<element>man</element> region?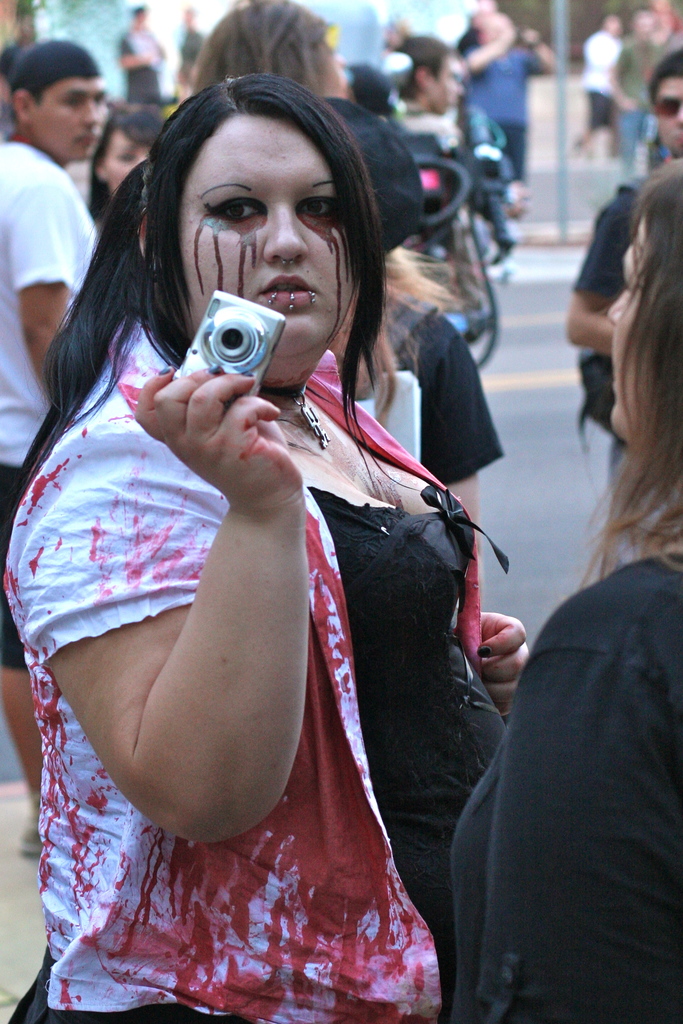
{"left": 619, "top": 0, "right": 678, "bottom": 164}
